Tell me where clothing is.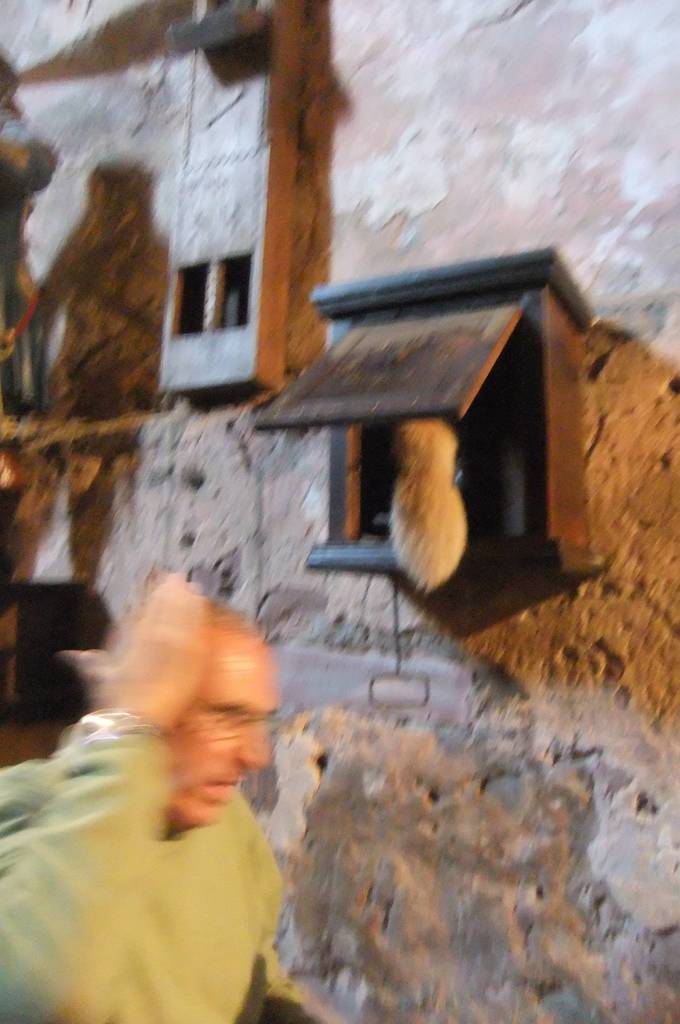
clothing is at l=0, t=732, r=308, b=1023.
